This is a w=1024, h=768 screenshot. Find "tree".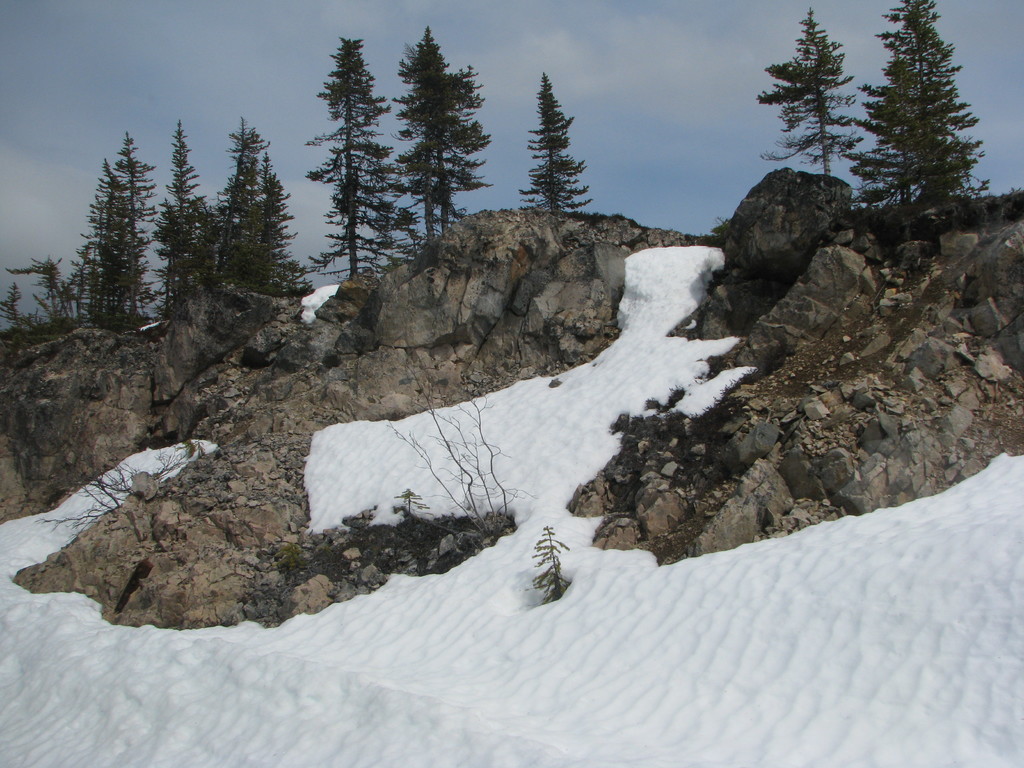
Bounding box: [x1=389, y1=26, x2=445, y2=241].
